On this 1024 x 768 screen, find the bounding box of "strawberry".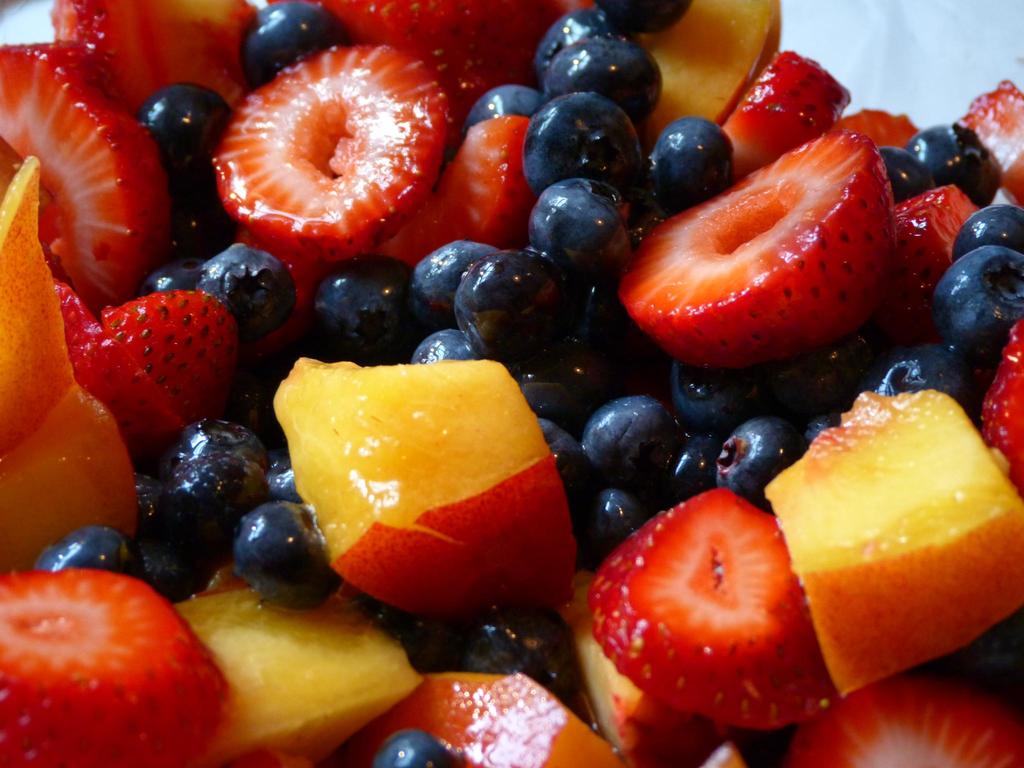
Bounding box: box=[985, 311, 1023, 498].
